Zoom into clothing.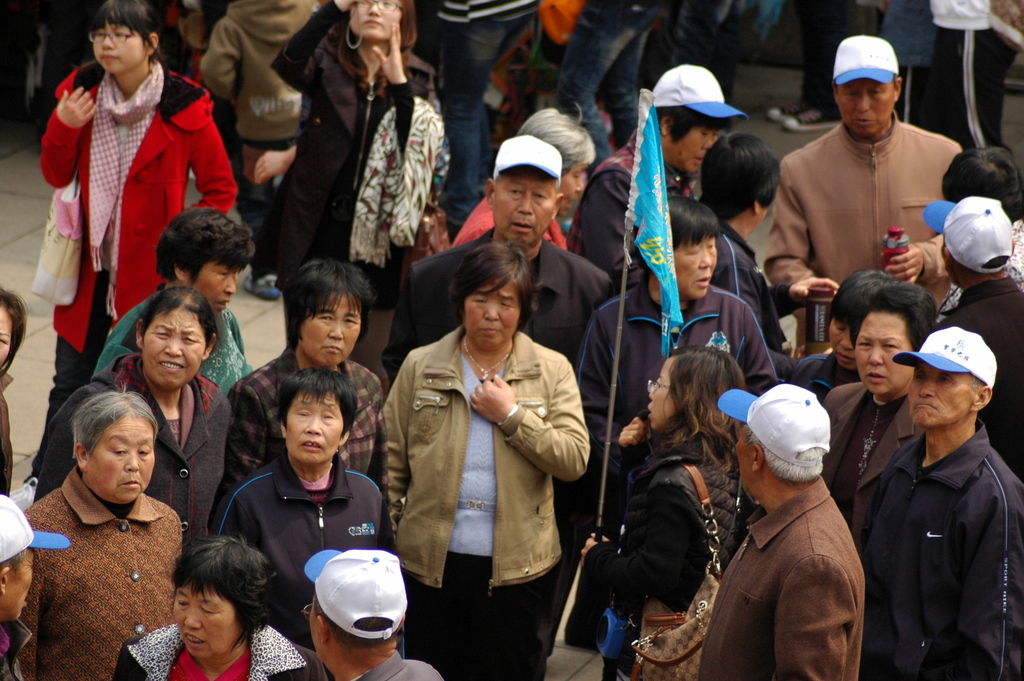
Zoom target: BBox(93, 284, 256, 390).
